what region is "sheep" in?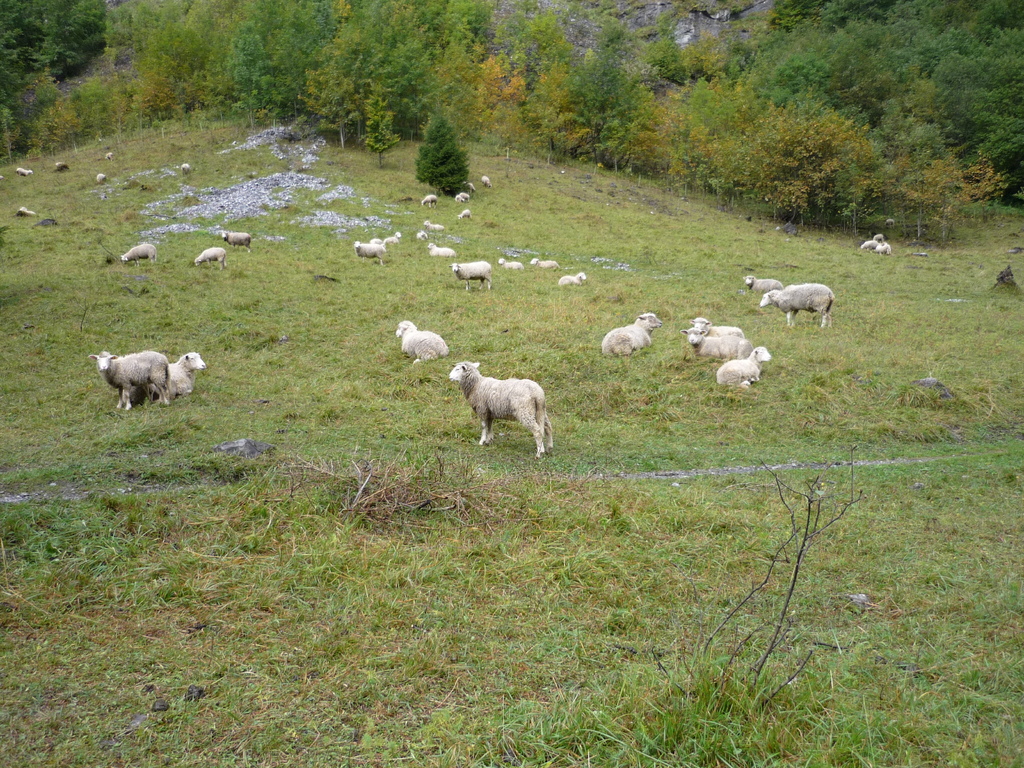
l=675, t=328, r=747, b=358.
